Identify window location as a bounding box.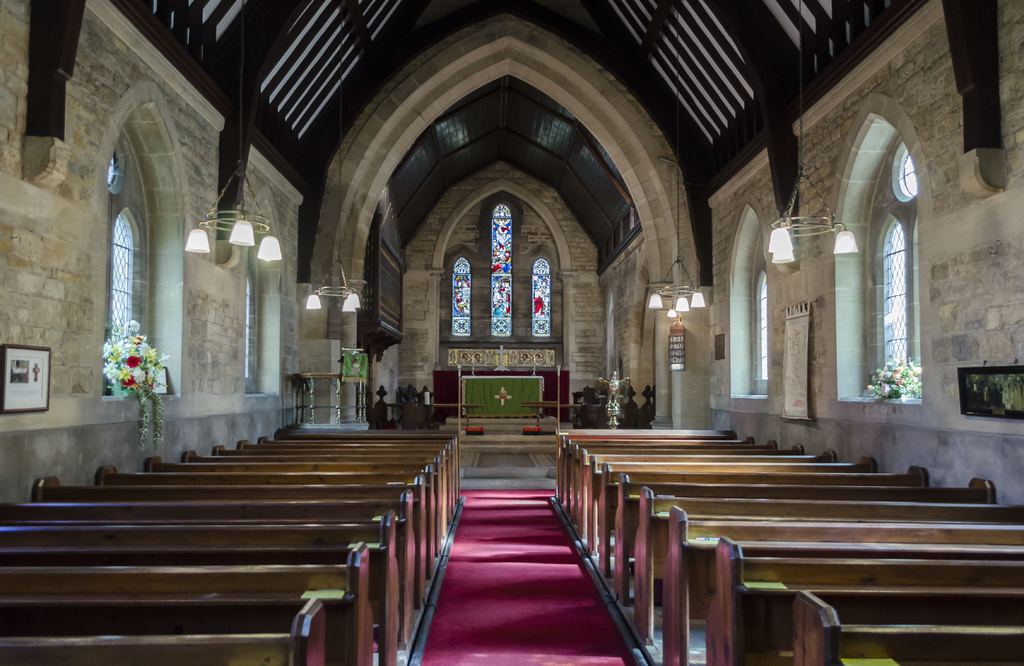
239 185 285 401.
